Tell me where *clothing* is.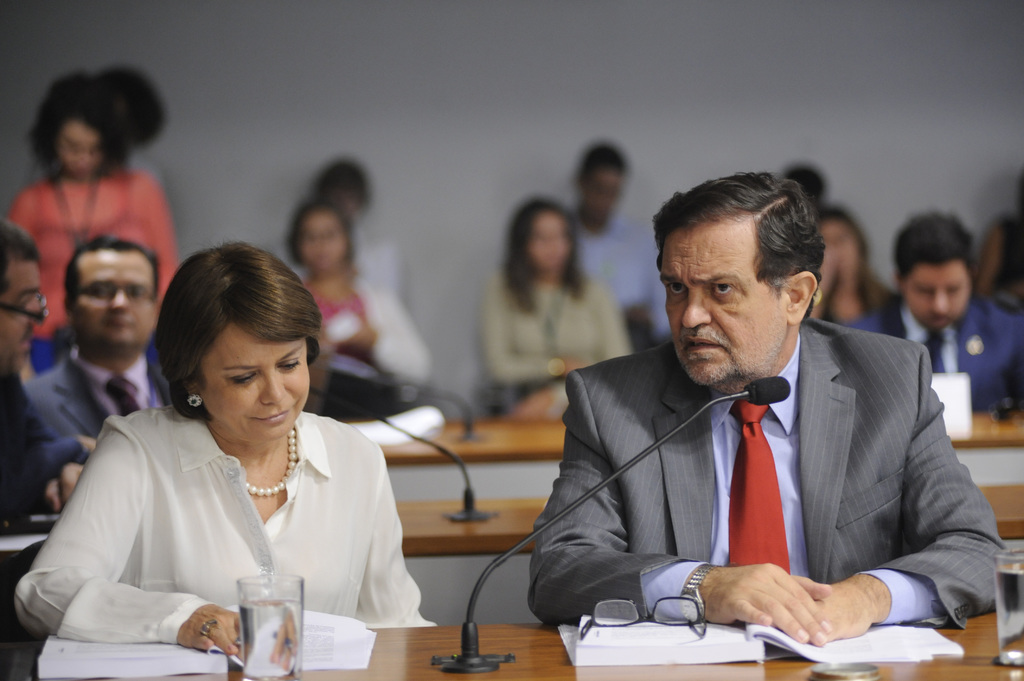
*clothing* is at (485, 278, 648, 388).
